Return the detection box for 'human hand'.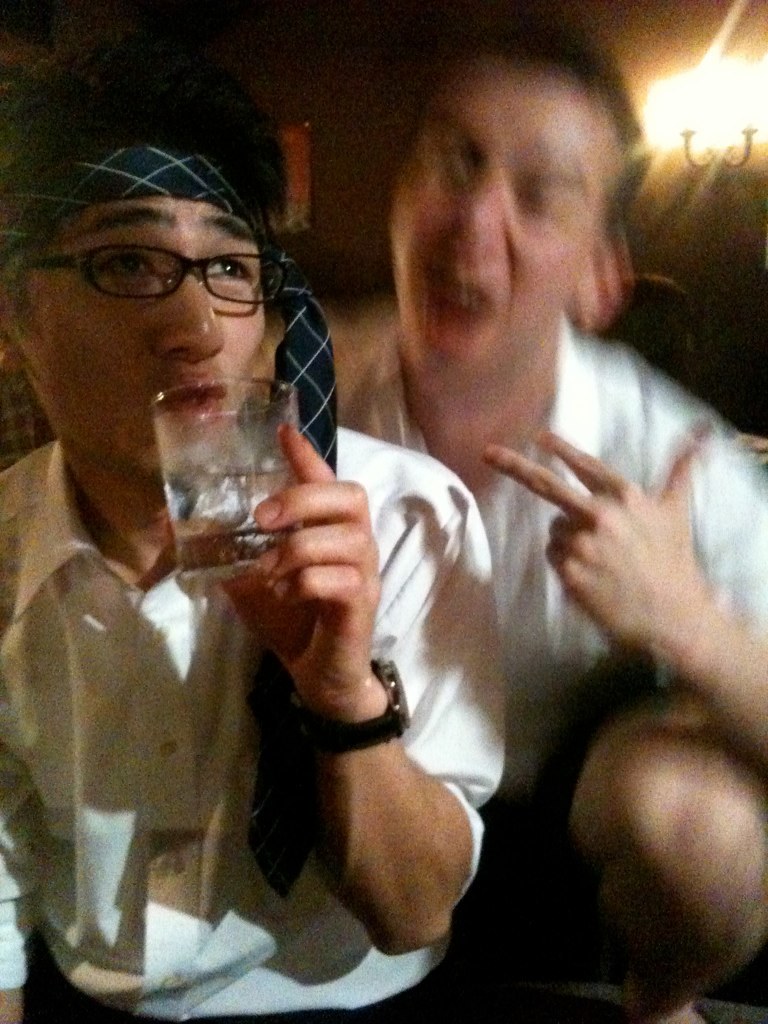
<region>193, 420, 379, 710</region>.
